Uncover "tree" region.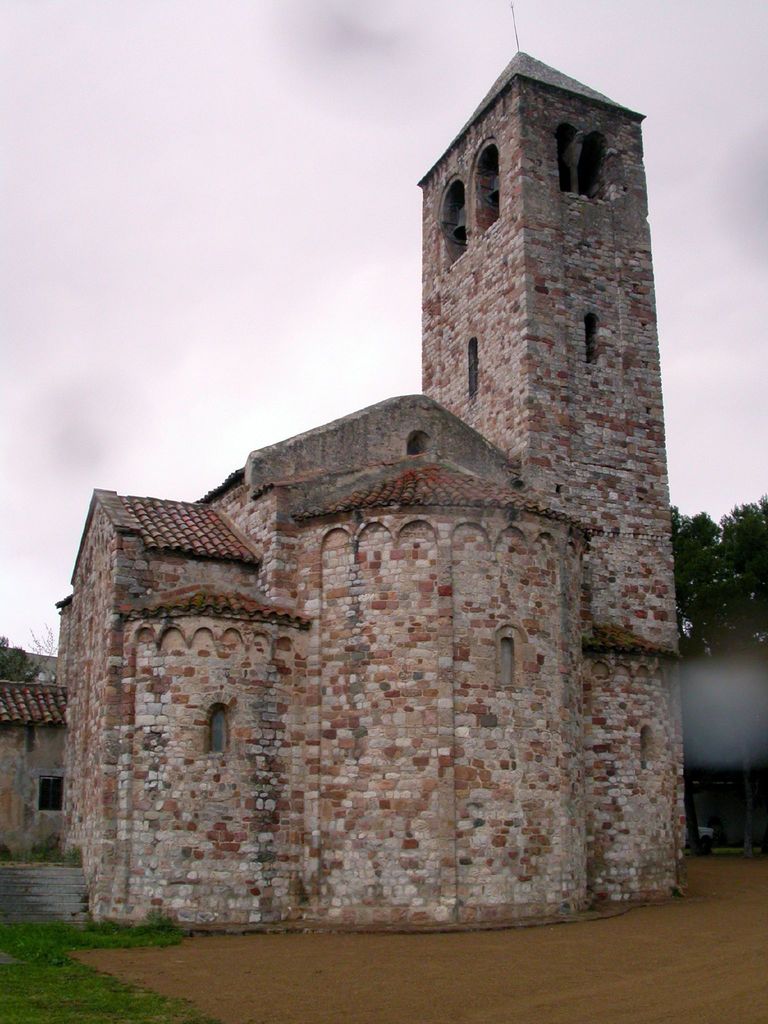
Uncovered: 679, 503, 758, 865.
